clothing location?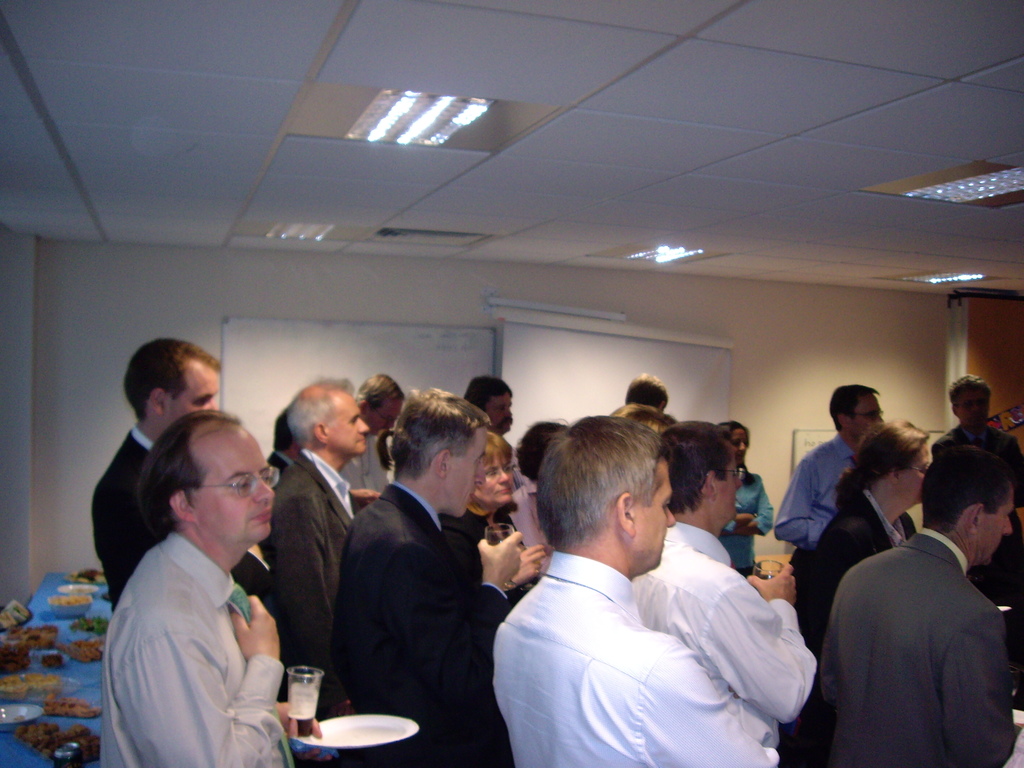
627 516 796 756
